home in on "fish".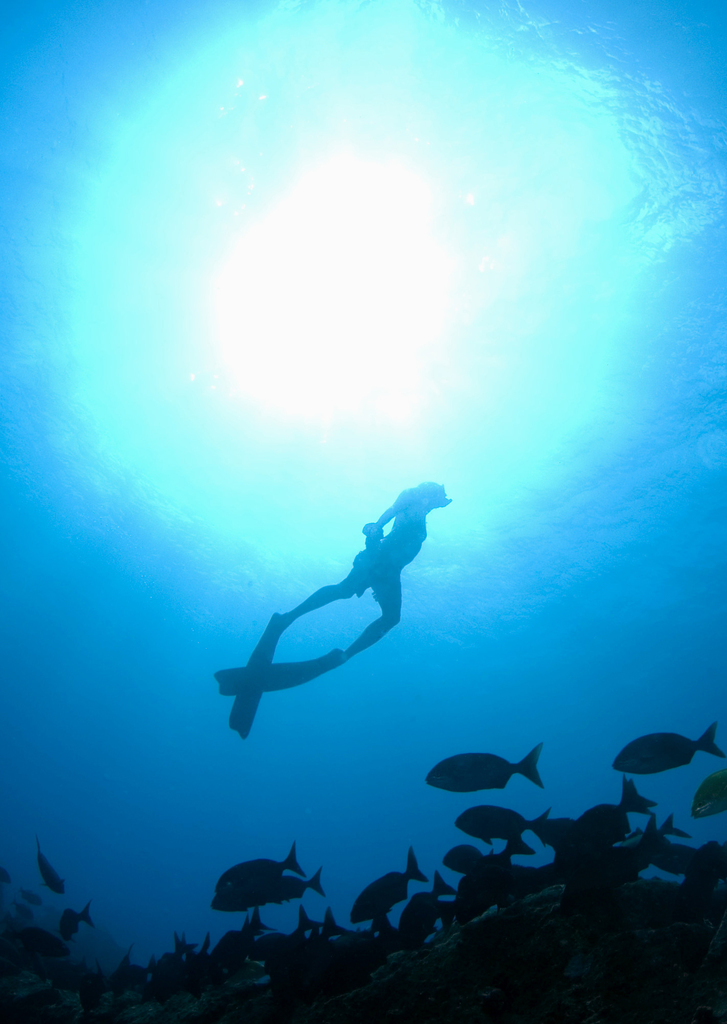
Homed in at [left=353, top=844, right=429, bottom=923].
